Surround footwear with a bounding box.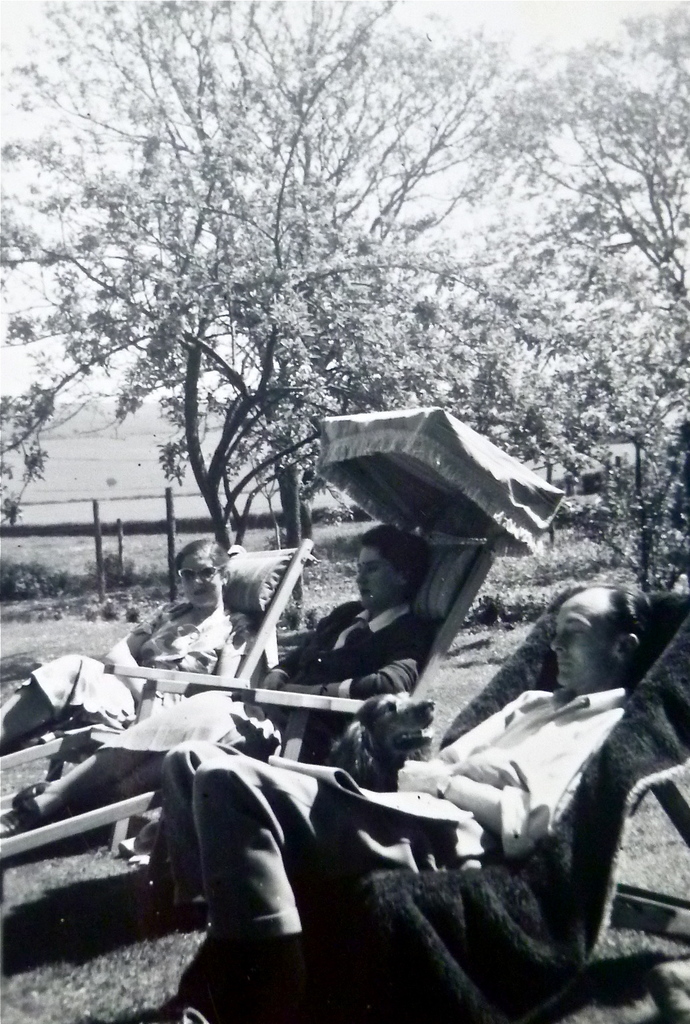
(12, 781, 51, 831).
